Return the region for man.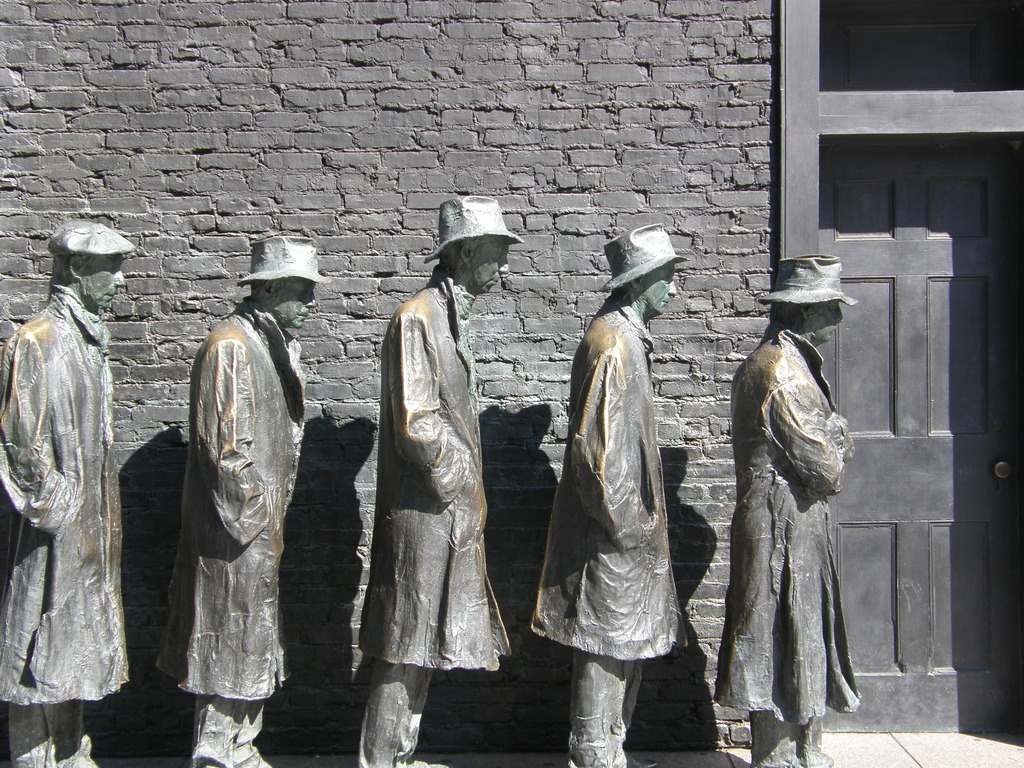
BBox(710, 254, 862, 767).
